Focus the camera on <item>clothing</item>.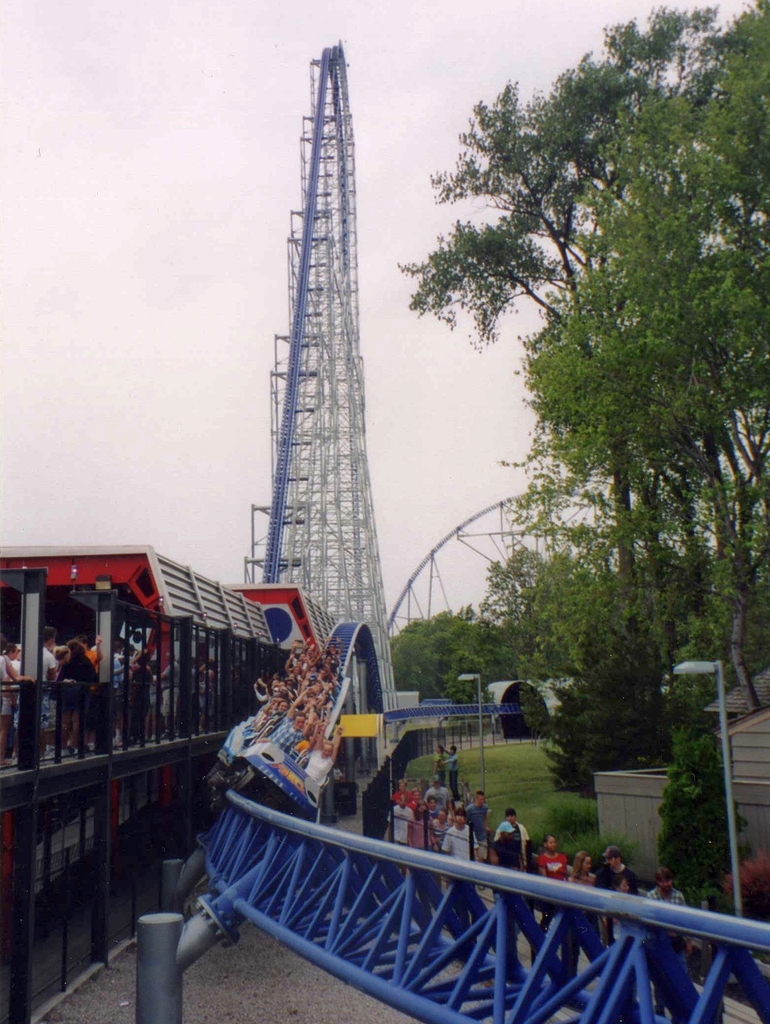
Focus region: l=441, t=823, r=483, b=863.
